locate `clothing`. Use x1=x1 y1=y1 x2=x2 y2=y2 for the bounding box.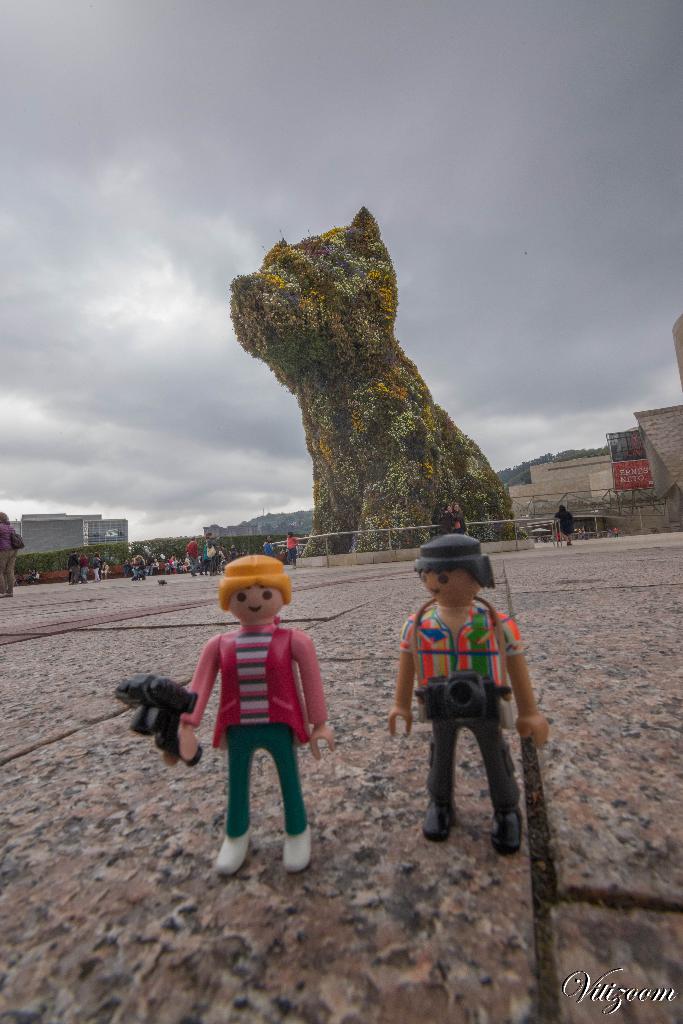
x1=268 y1=543 x2=276 y2=555.
